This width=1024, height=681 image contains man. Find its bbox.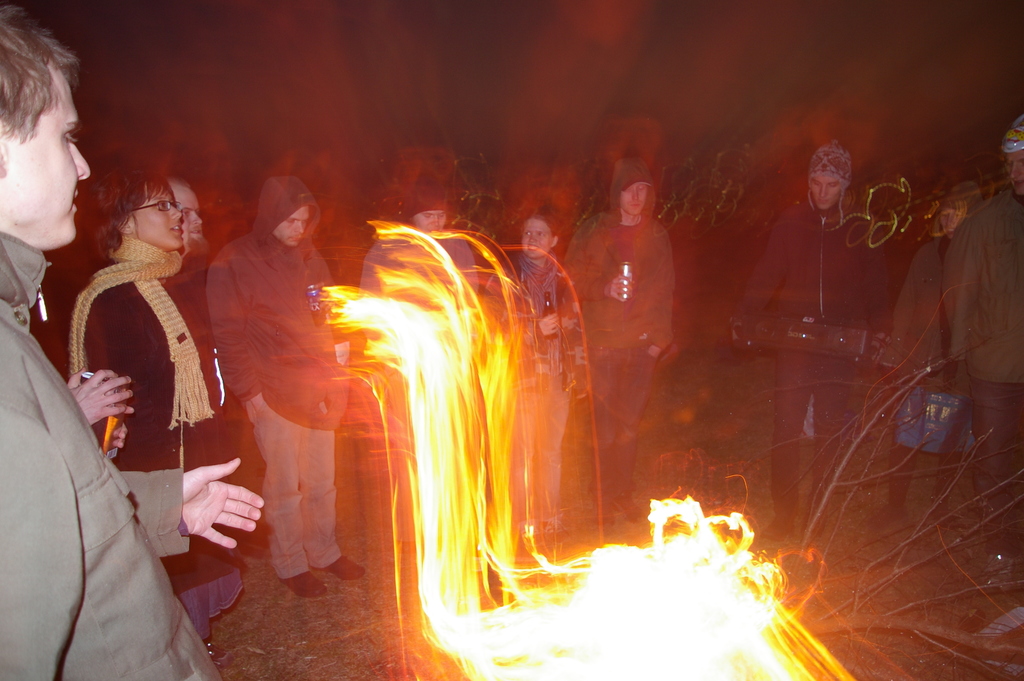
bbox=(939, 114, 1023, 557).
